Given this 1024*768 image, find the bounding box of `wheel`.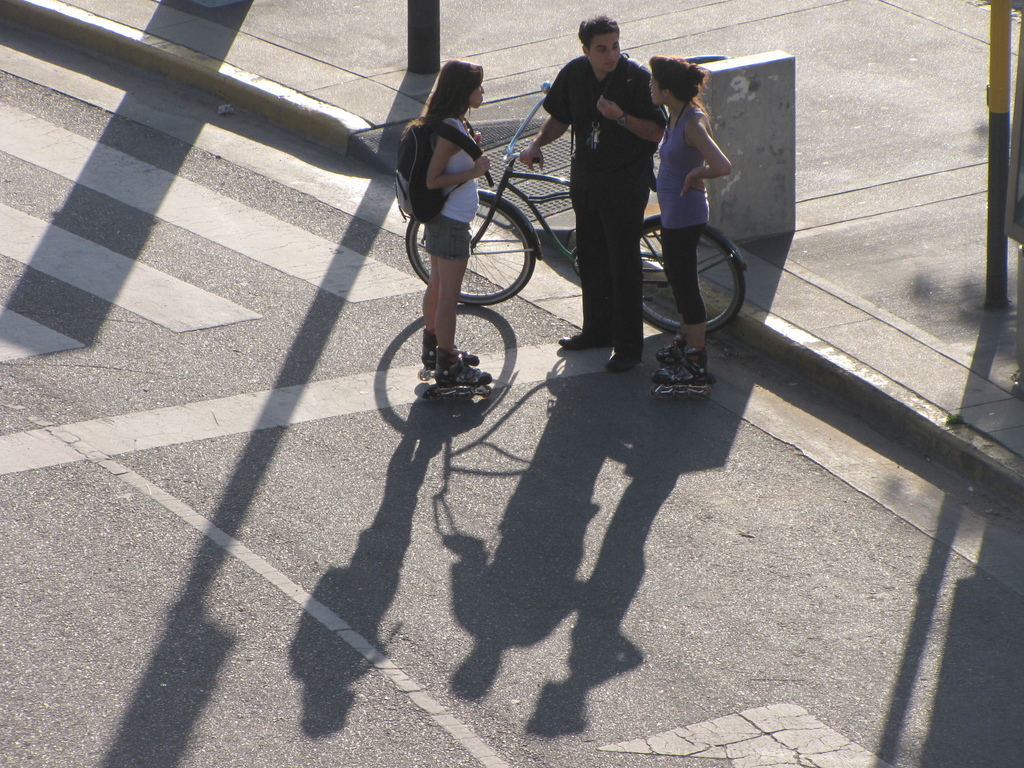
{"x1": 660, "y1": 362, "x2": 669, "y2": 371}.
